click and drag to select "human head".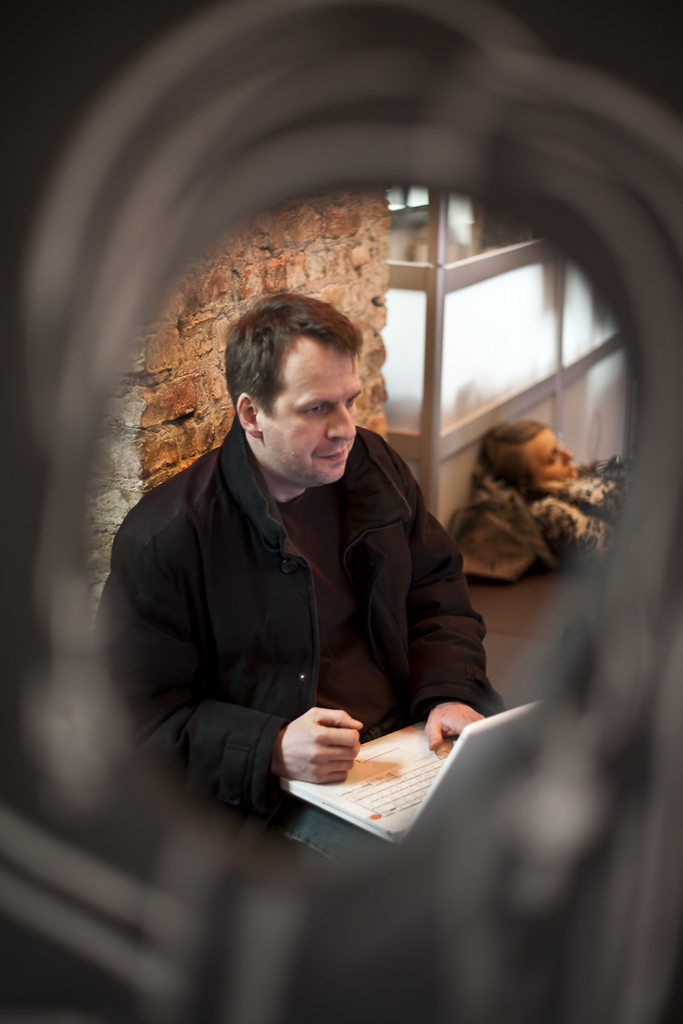
Selection: (221,294,364,478).
